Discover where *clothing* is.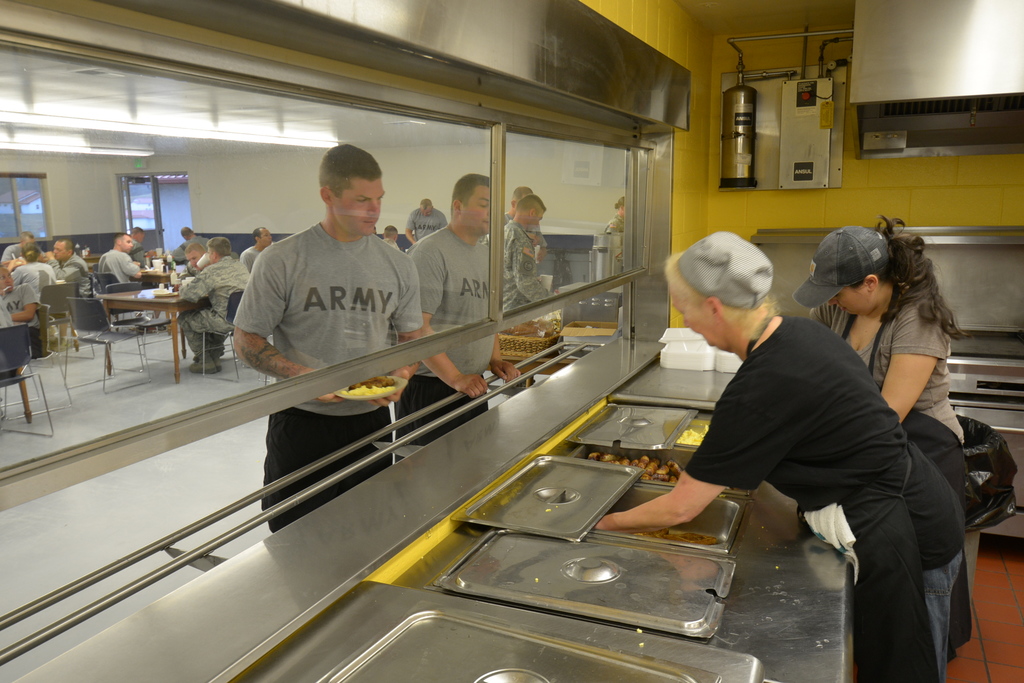
Discovered at <box>128,236,152,272</box>.
